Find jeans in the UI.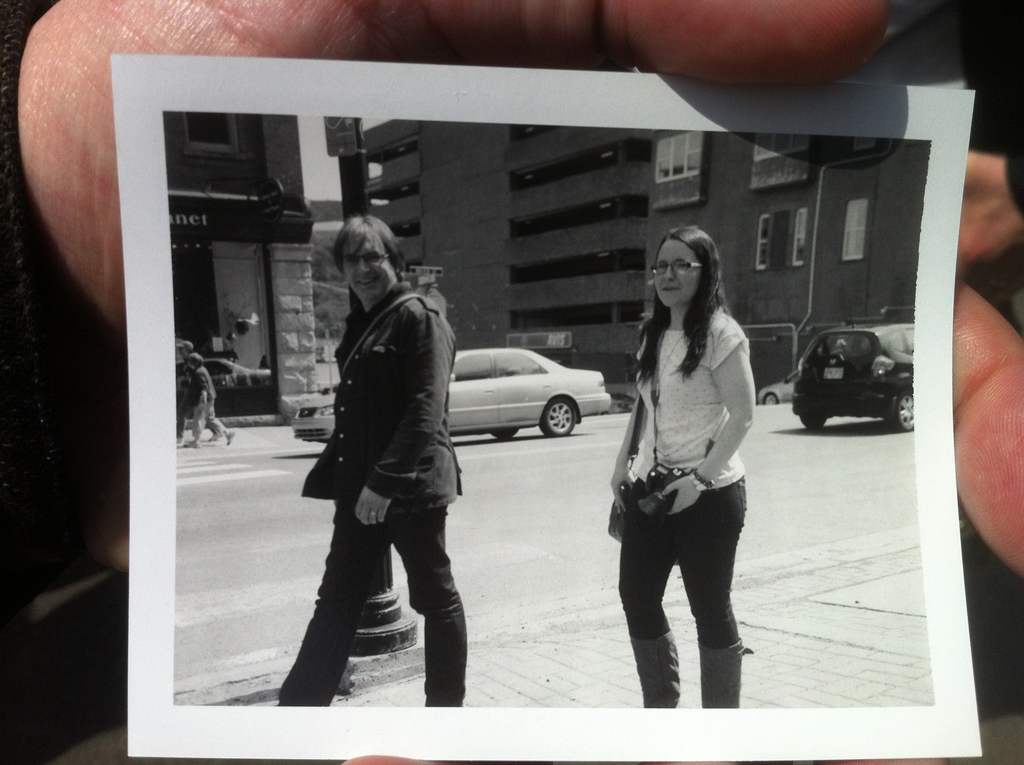
UI element at 616 488 748 646.
